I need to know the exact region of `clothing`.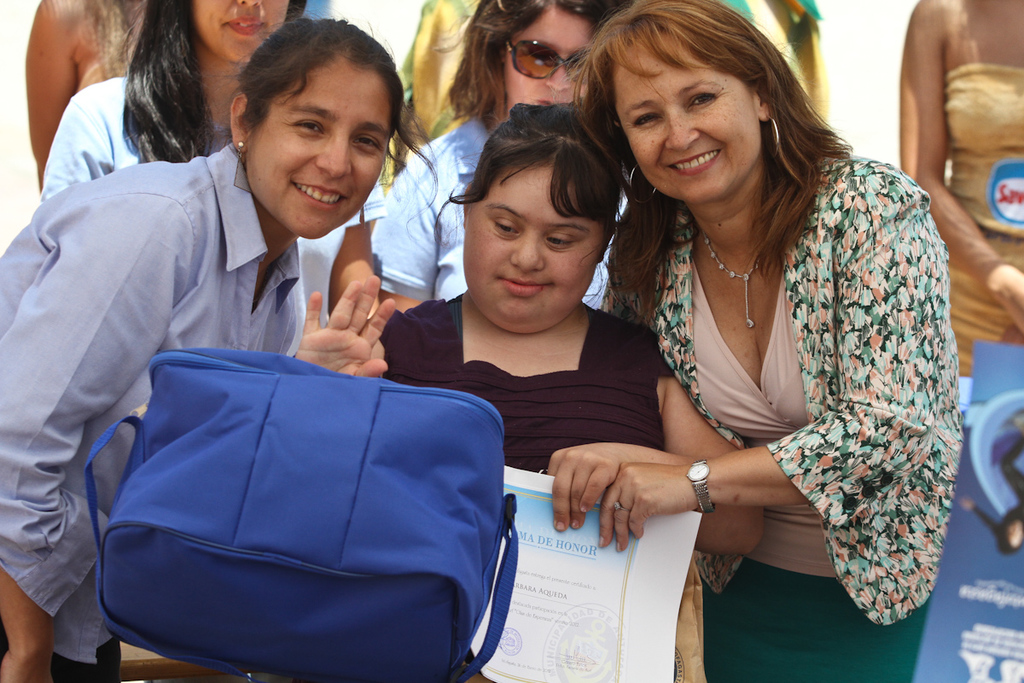
Region: 625/127/980/682.
